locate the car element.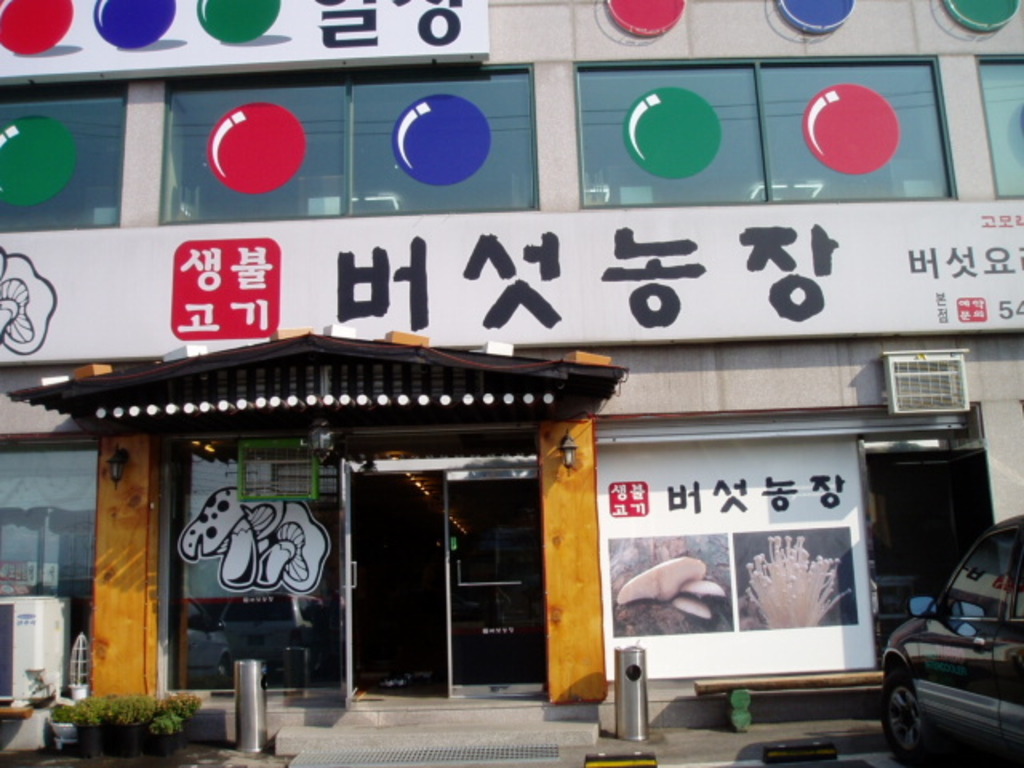
Element bbox: select_region(878, 539, 1023, 765).
